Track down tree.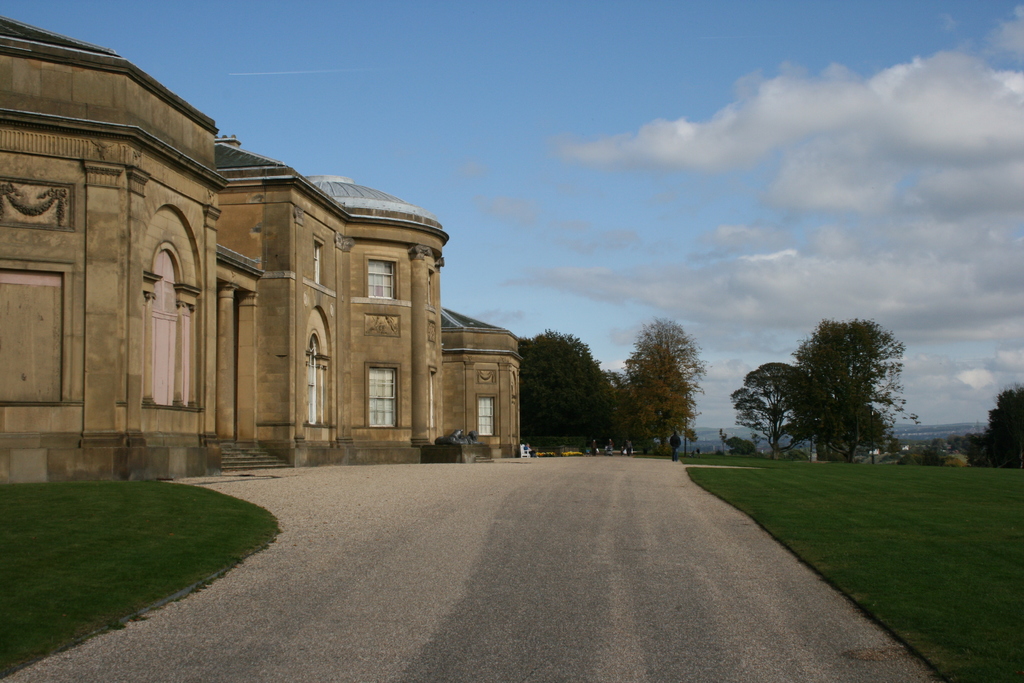
Tracked to box=[970, 379, 1023, 465].
